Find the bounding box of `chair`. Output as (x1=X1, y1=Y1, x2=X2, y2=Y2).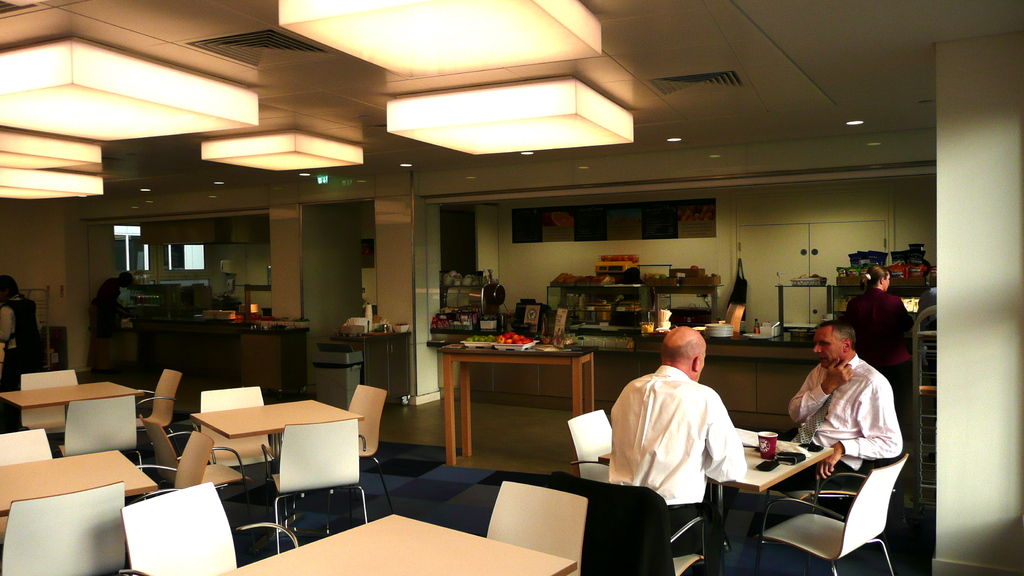
(x1=0, y1=429, x2=52, y2=466).
